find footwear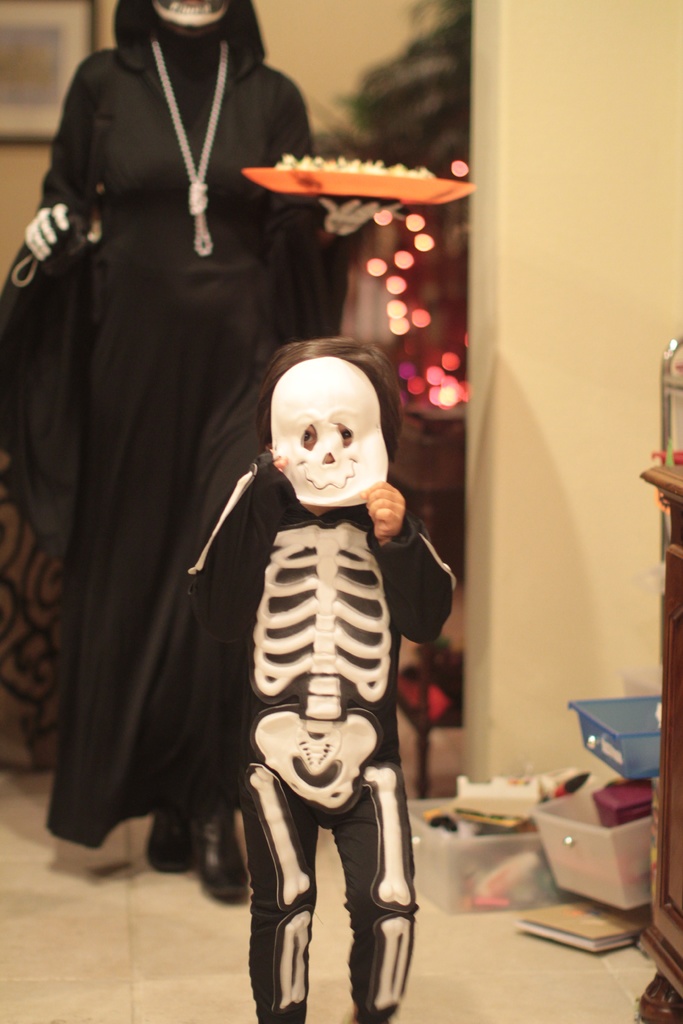
148:809:204:875
